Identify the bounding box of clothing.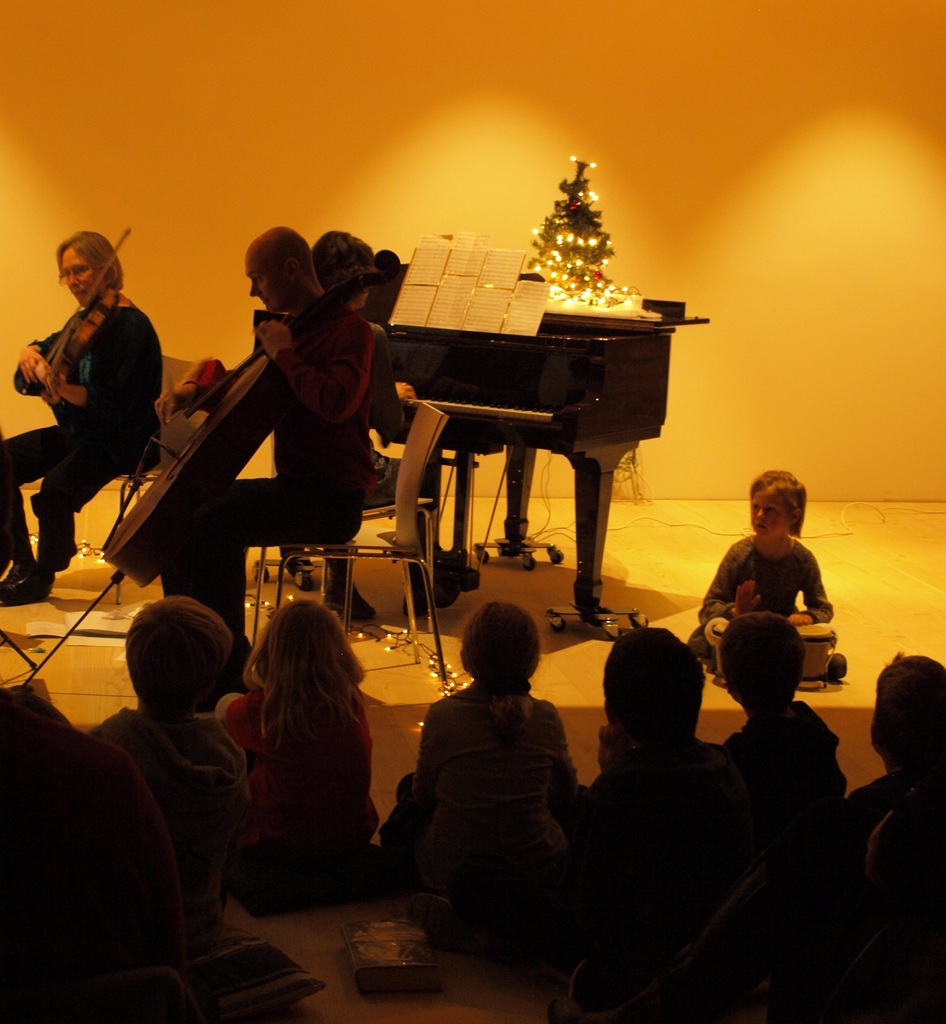
left=0, top=278, right=177, bottom=554.
